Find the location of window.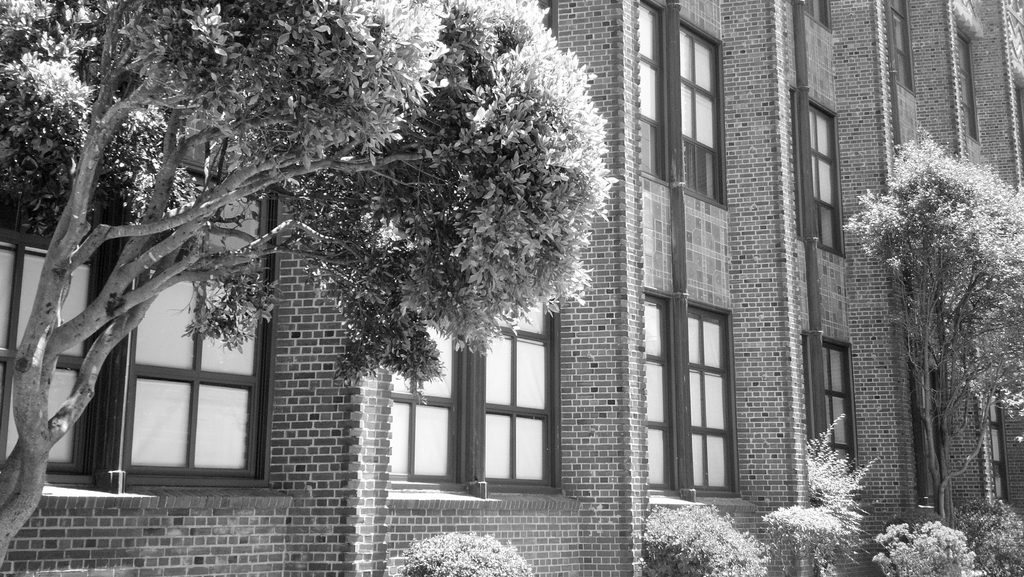
Location: x1=692 y1=304 x2=739 y2=492.
